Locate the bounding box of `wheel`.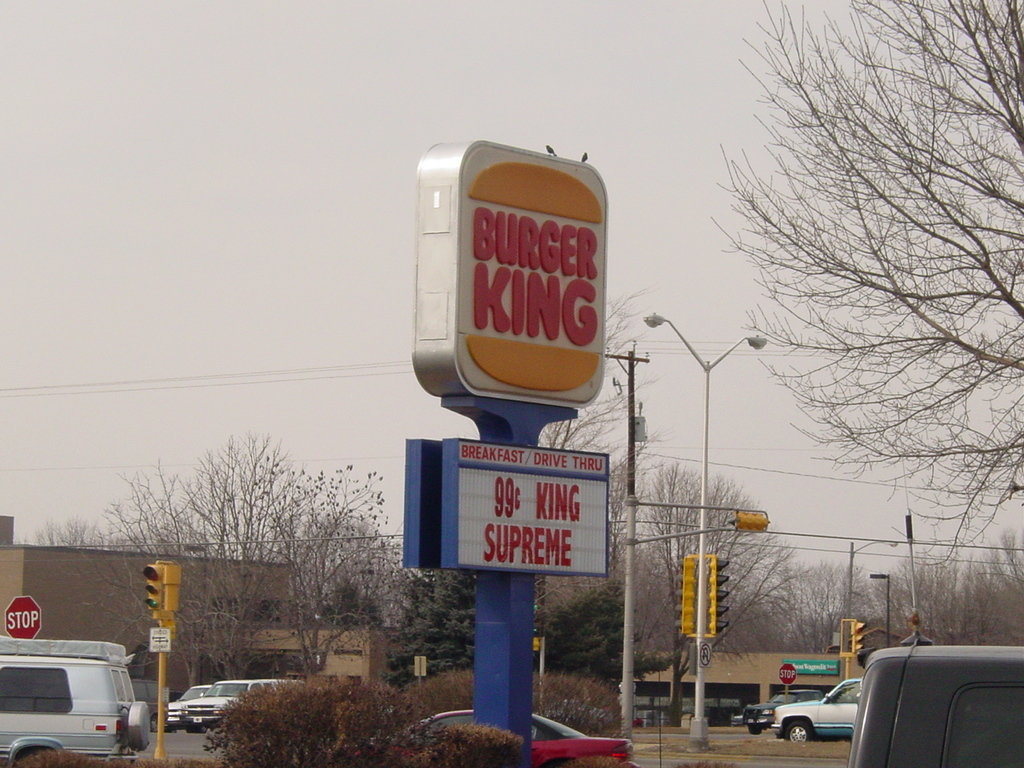
Bounding box: 778, 718, 810, 743.
